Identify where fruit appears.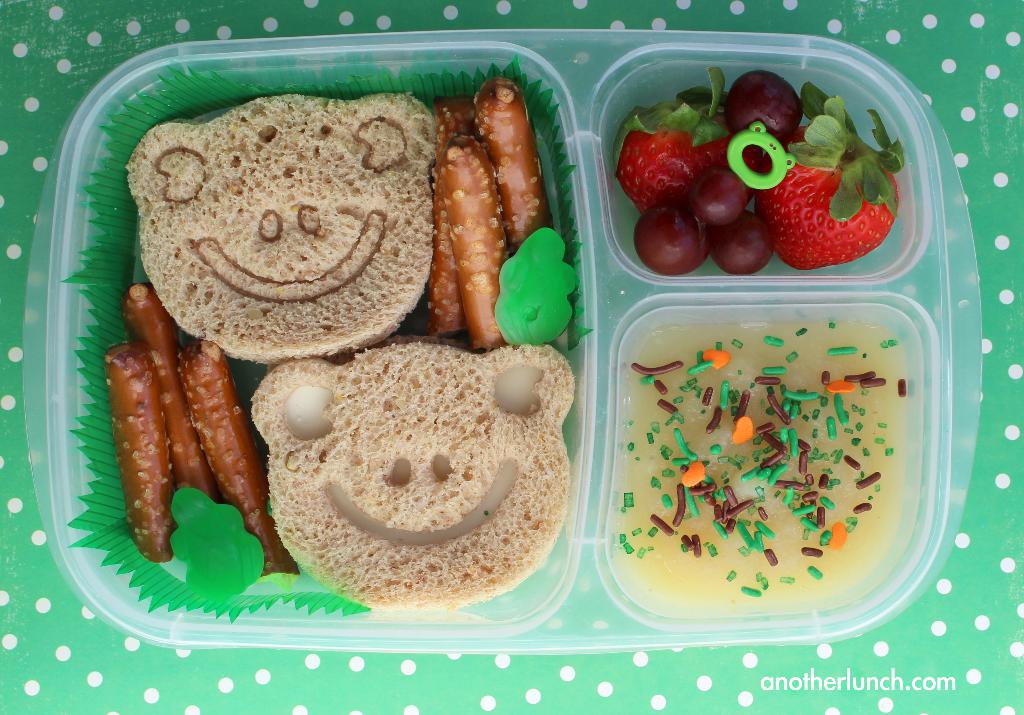
Appears at rect(707, 210, 771, 277).
